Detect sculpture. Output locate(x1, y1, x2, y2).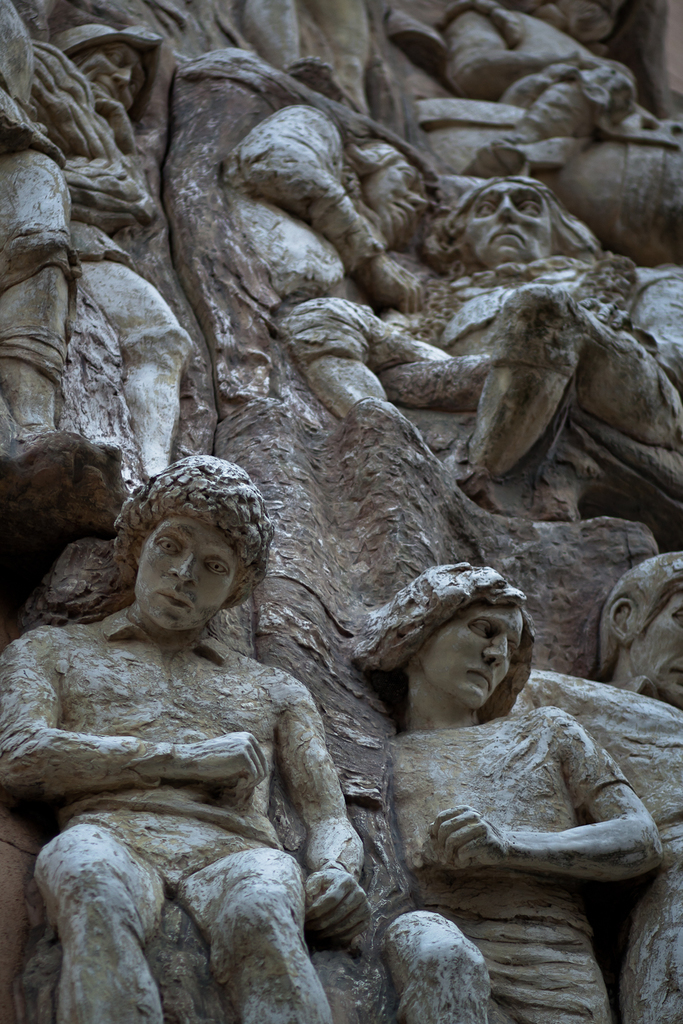
locate(356, 0, 675, 160).
